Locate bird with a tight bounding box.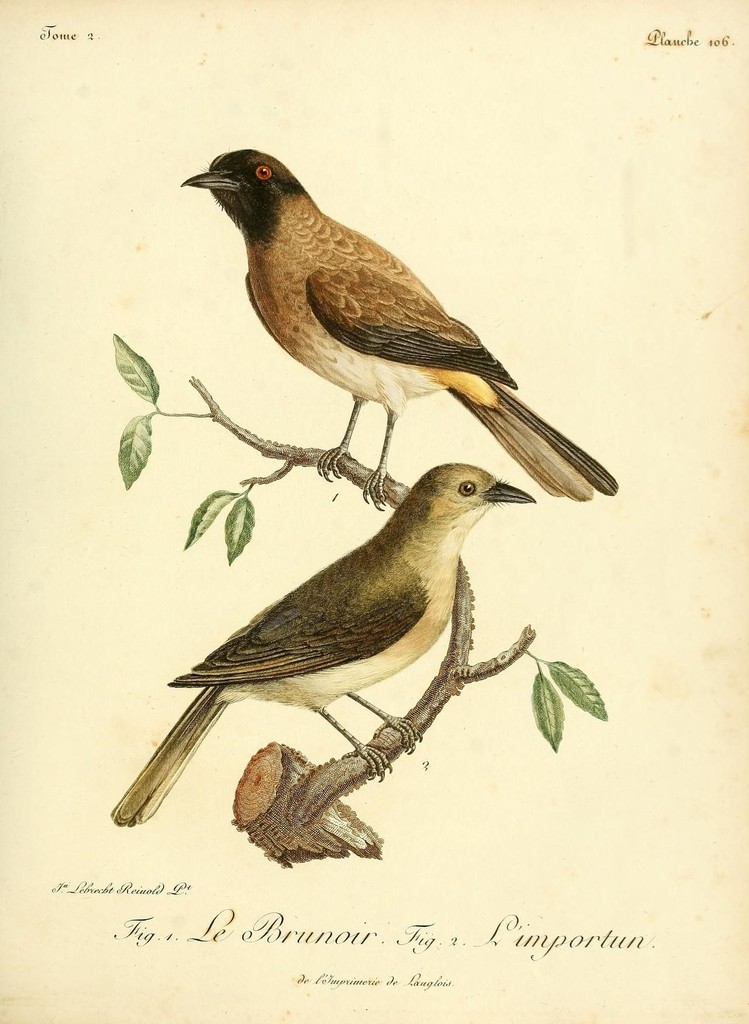
103, 463, 535, 822.
